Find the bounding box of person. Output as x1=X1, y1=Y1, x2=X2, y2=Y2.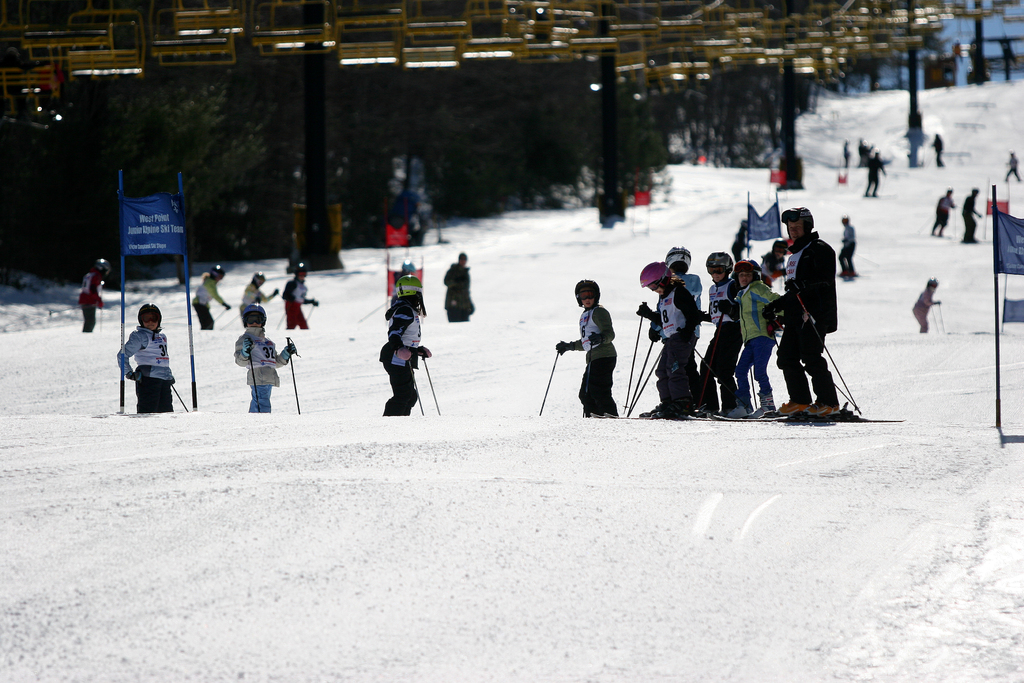
x1=234, y1=300, x2=297, y2=416.
